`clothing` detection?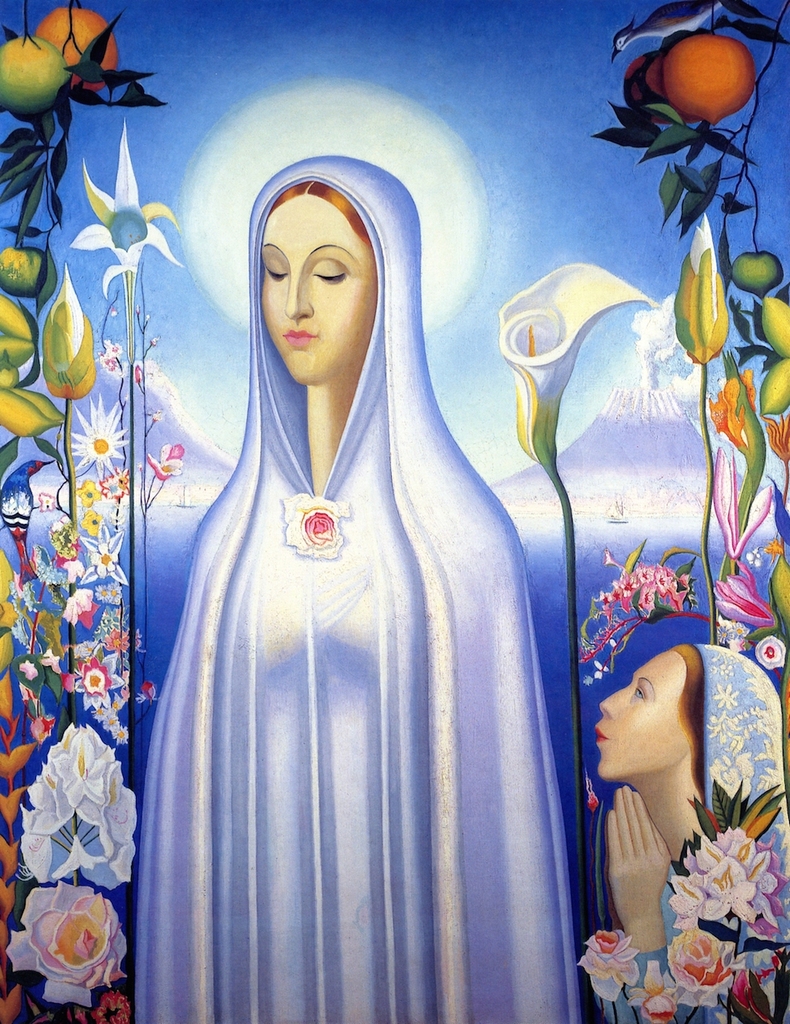
[left=599, top=638, right=789, bottom=1023]
